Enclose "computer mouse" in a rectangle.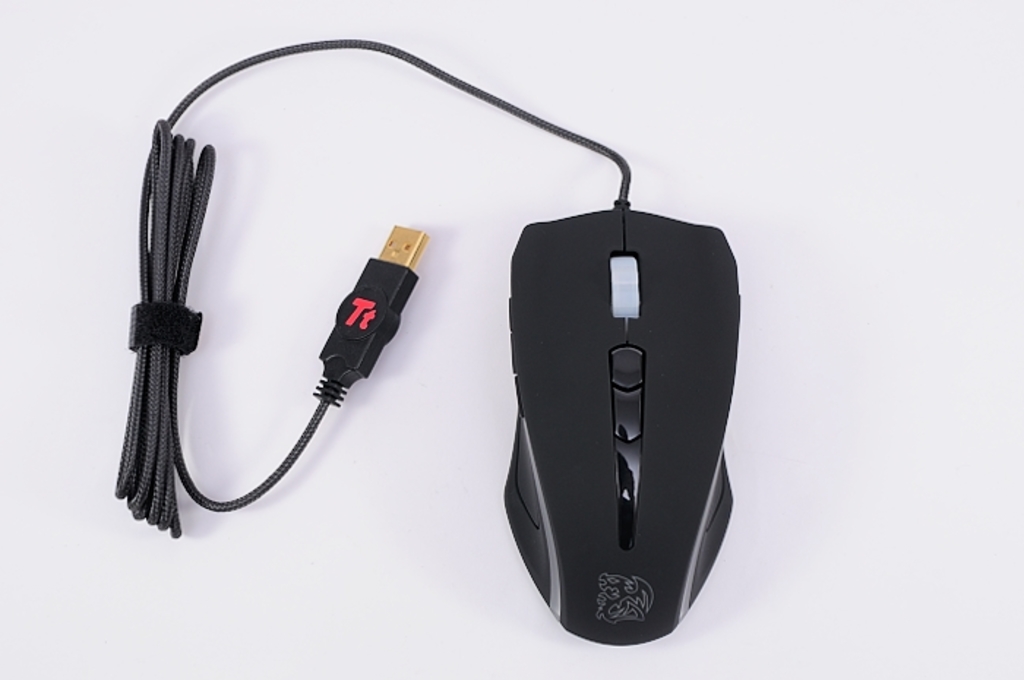
<bbox>500, 200, 742, 649</bbox>.
